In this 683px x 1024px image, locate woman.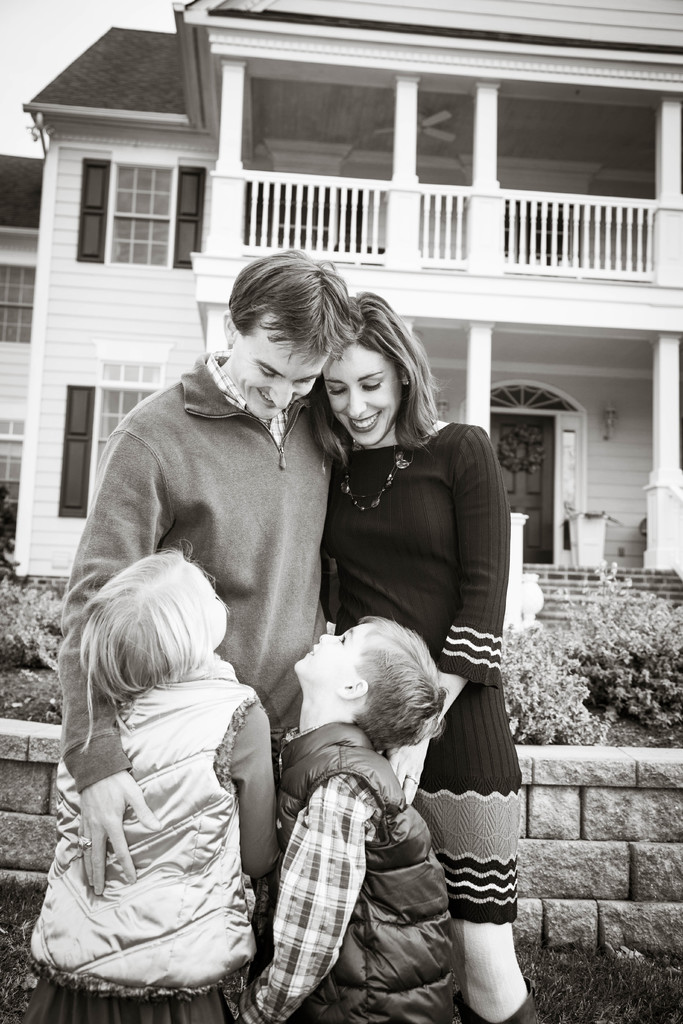
Bounding box: <box>279,314,514,1023</box>.
